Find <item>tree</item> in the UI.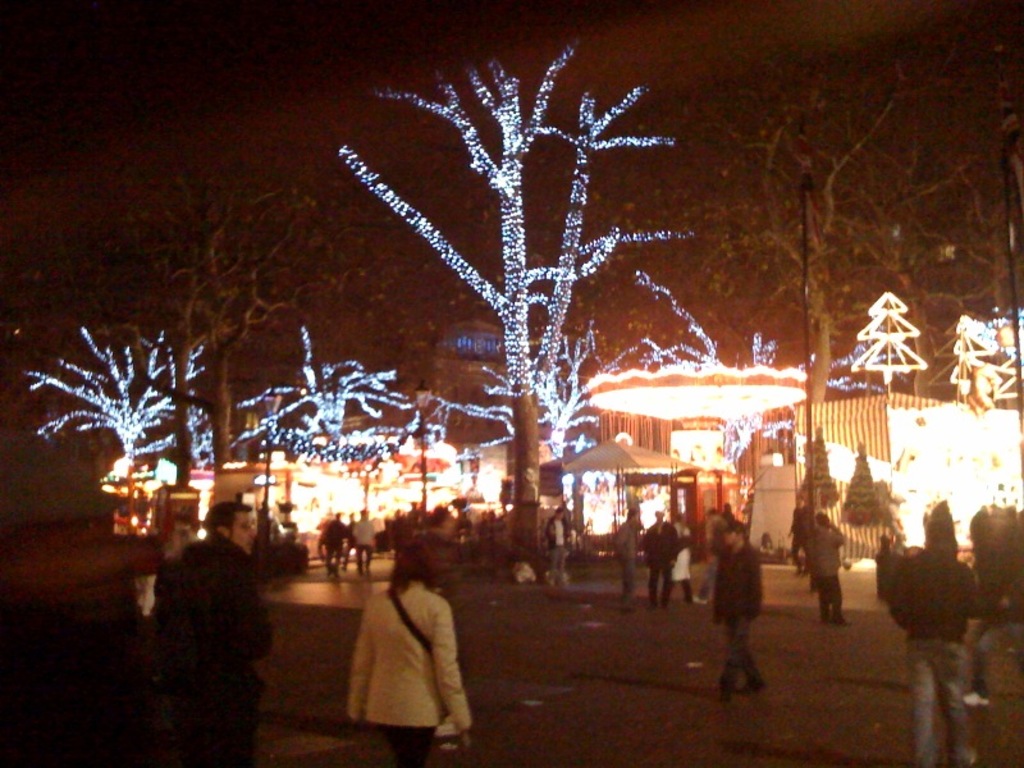
UI element at crop(340, 41, 700, 475).
